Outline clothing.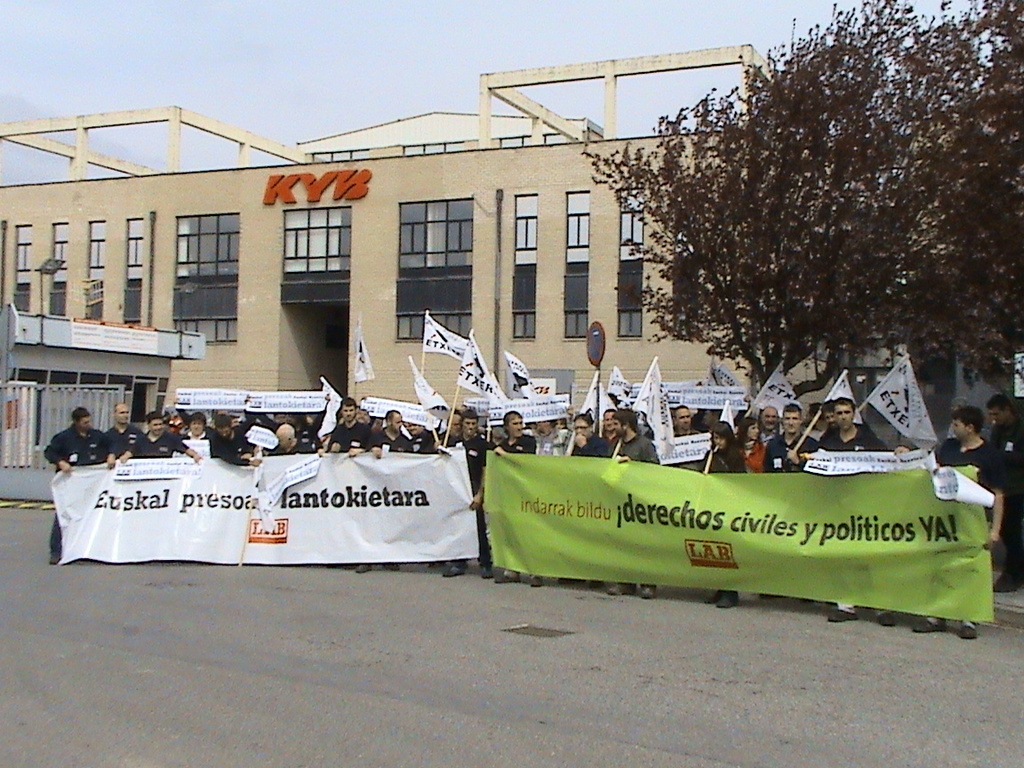
Outline: detection(576, 436, 600, 452).
